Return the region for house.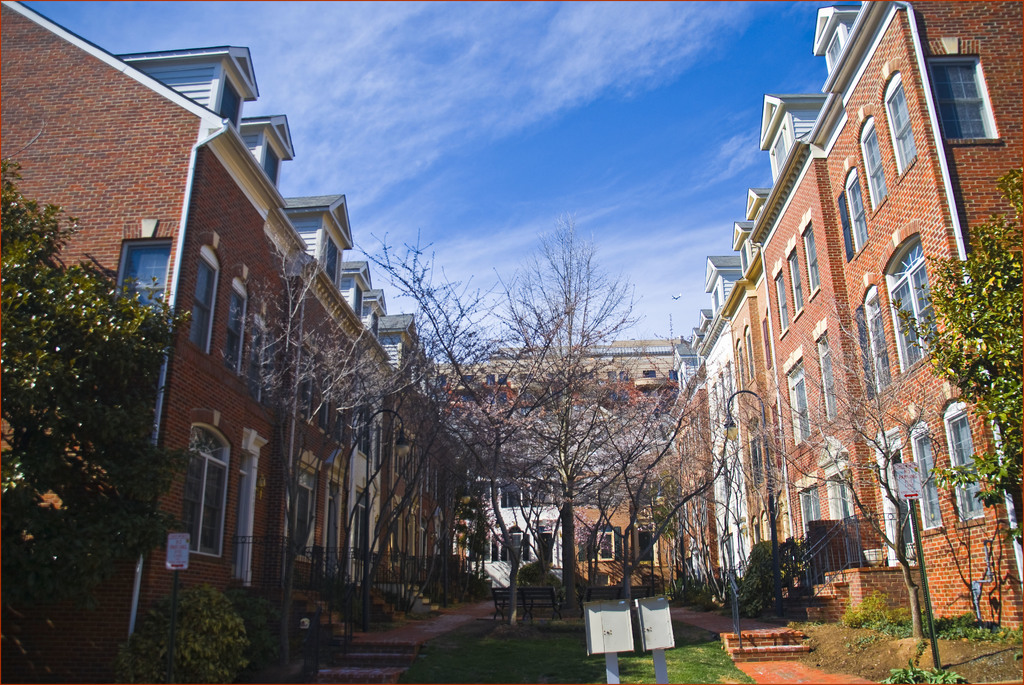
locate(49, 10, 412, 625).
